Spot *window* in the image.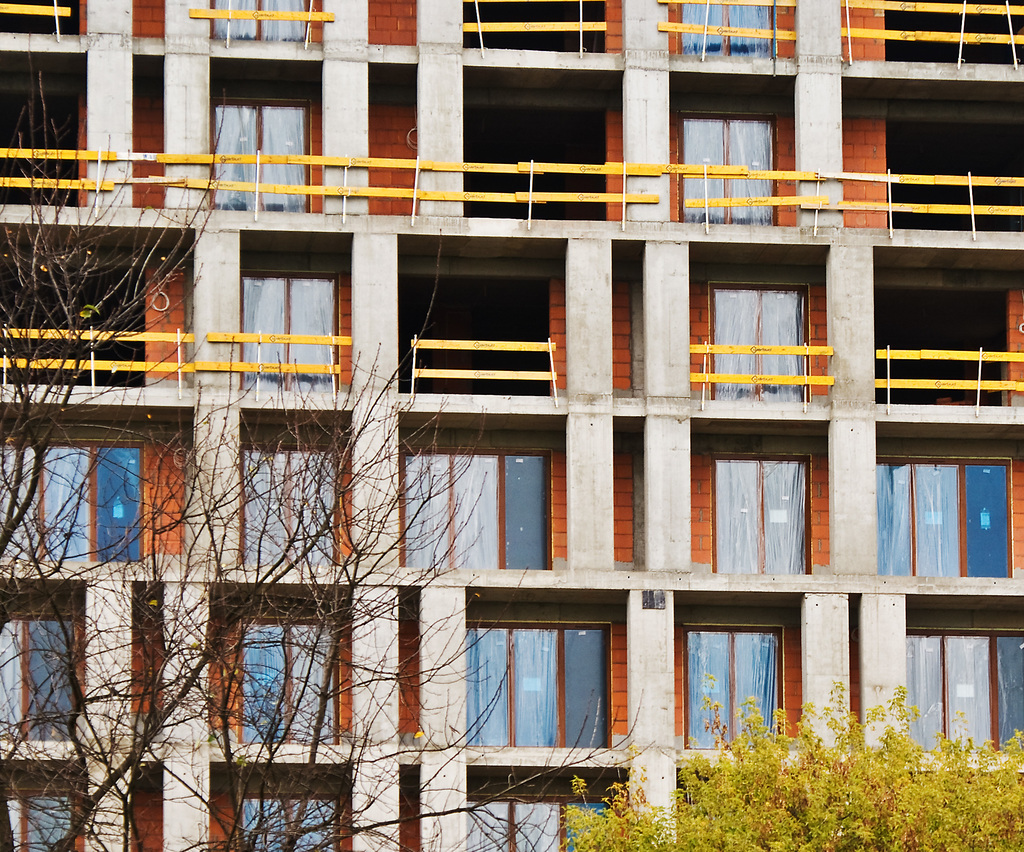
*window* found at <box>0,399,193,575</box>.
